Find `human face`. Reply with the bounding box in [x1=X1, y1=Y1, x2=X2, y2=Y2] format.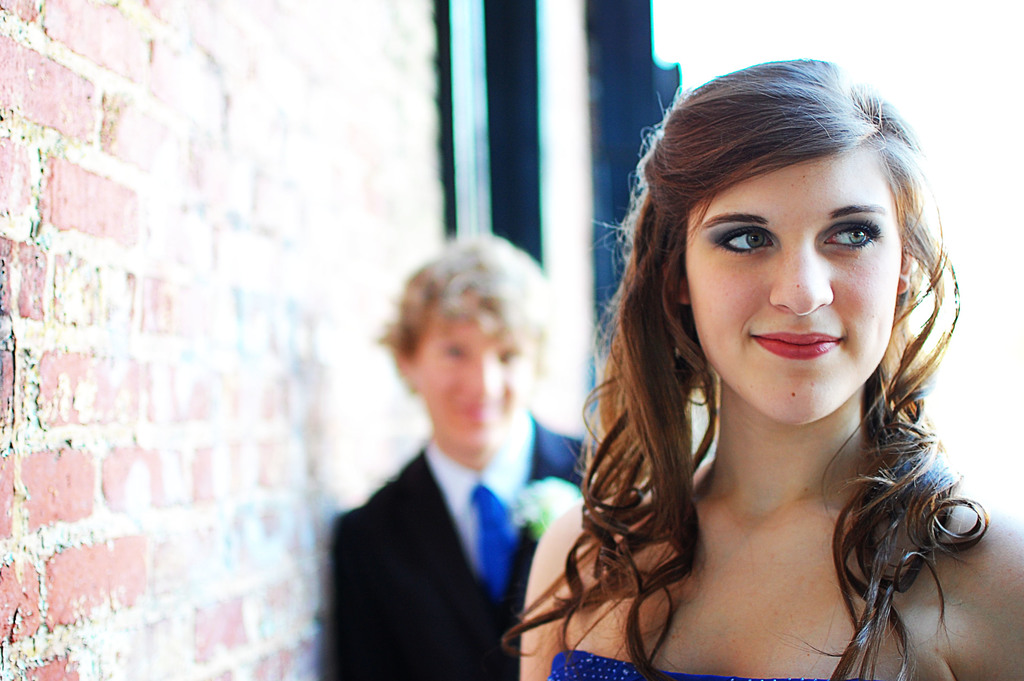
[x1=687, y1=138, x2=900, y2=431].
